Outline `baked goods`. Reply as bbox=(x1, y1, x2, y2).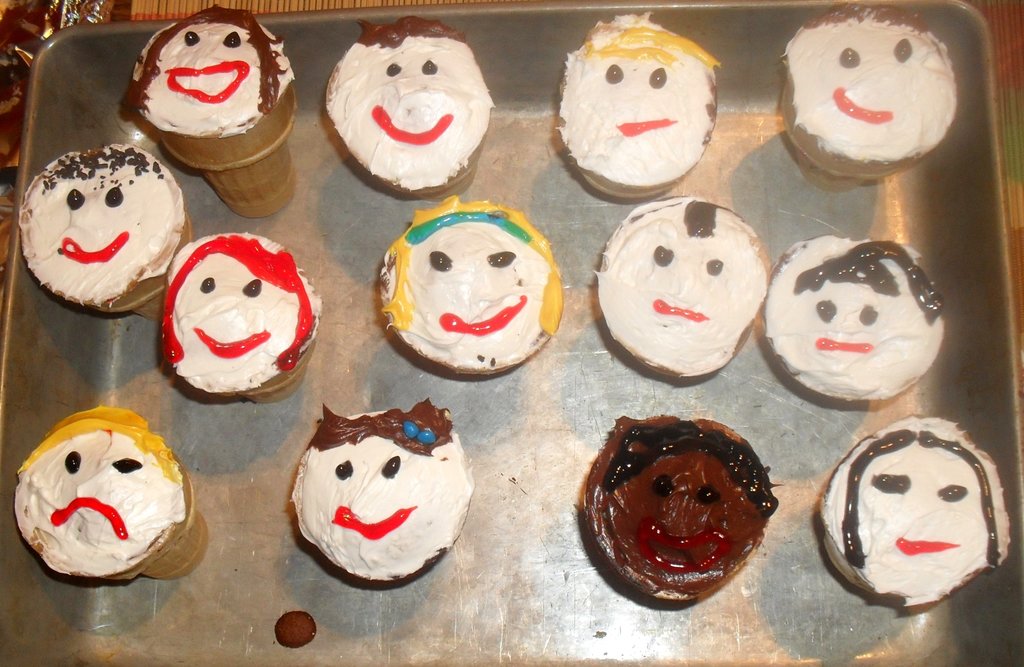
bbox=(820, 412, 1011, 606).
